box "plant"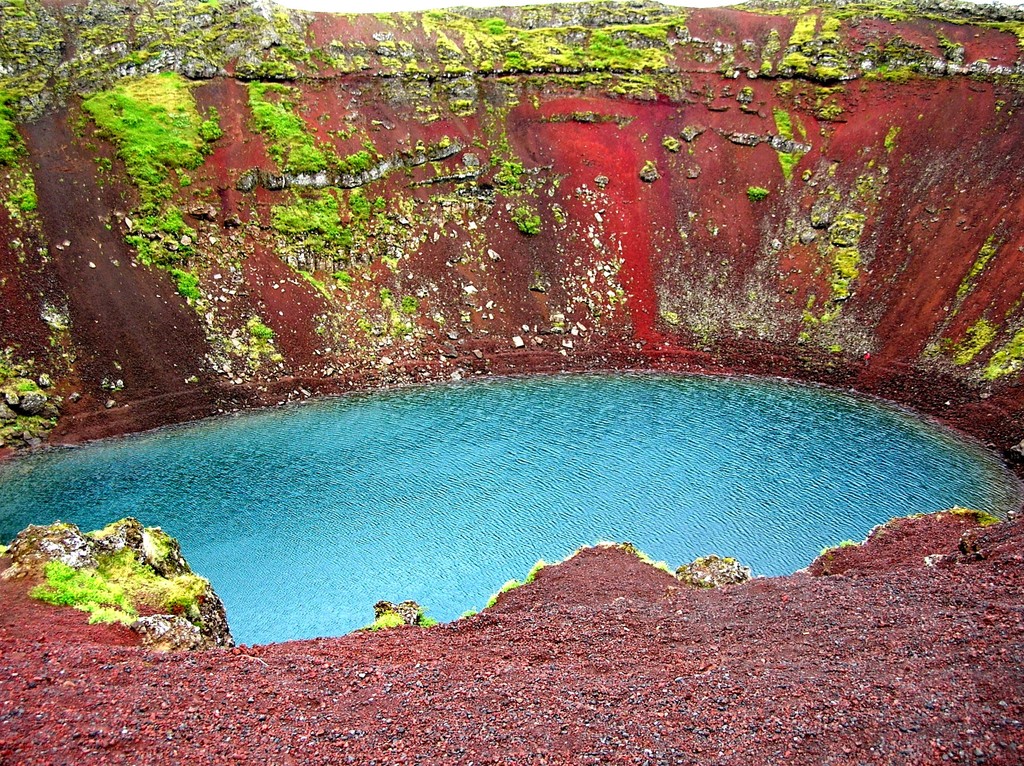
{"x1": 985, "y1": 15, "x2": 1023, "y2": 45}
